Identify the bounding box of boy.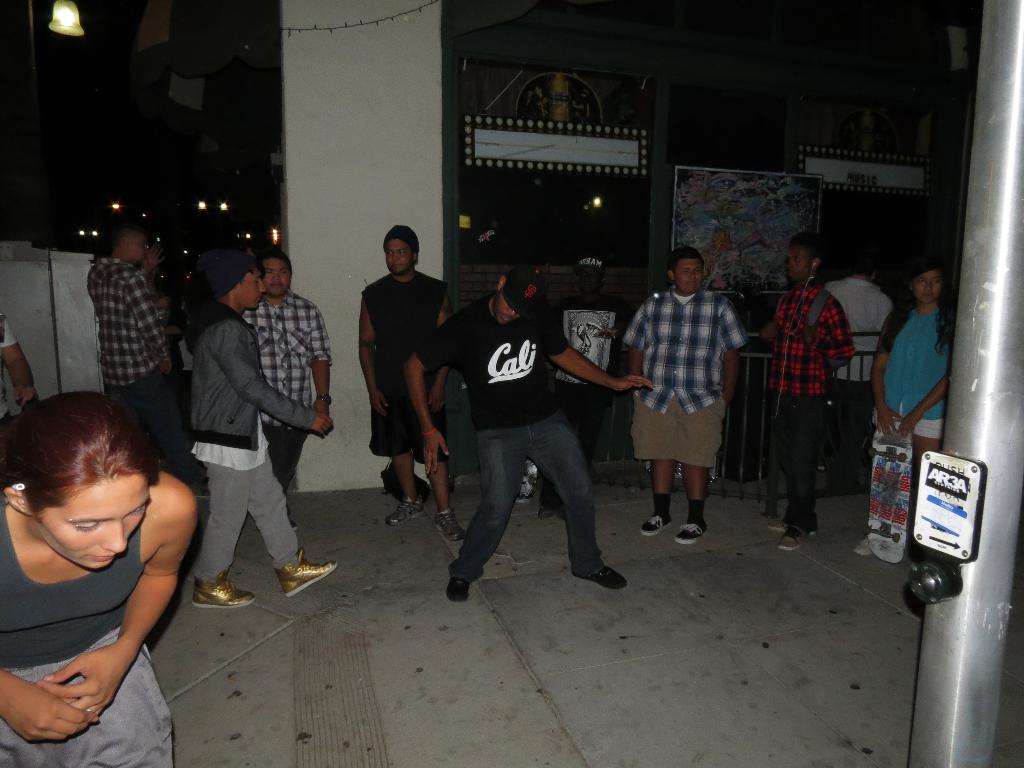
[x1=618, y1=242, x2=754, y2=552].
